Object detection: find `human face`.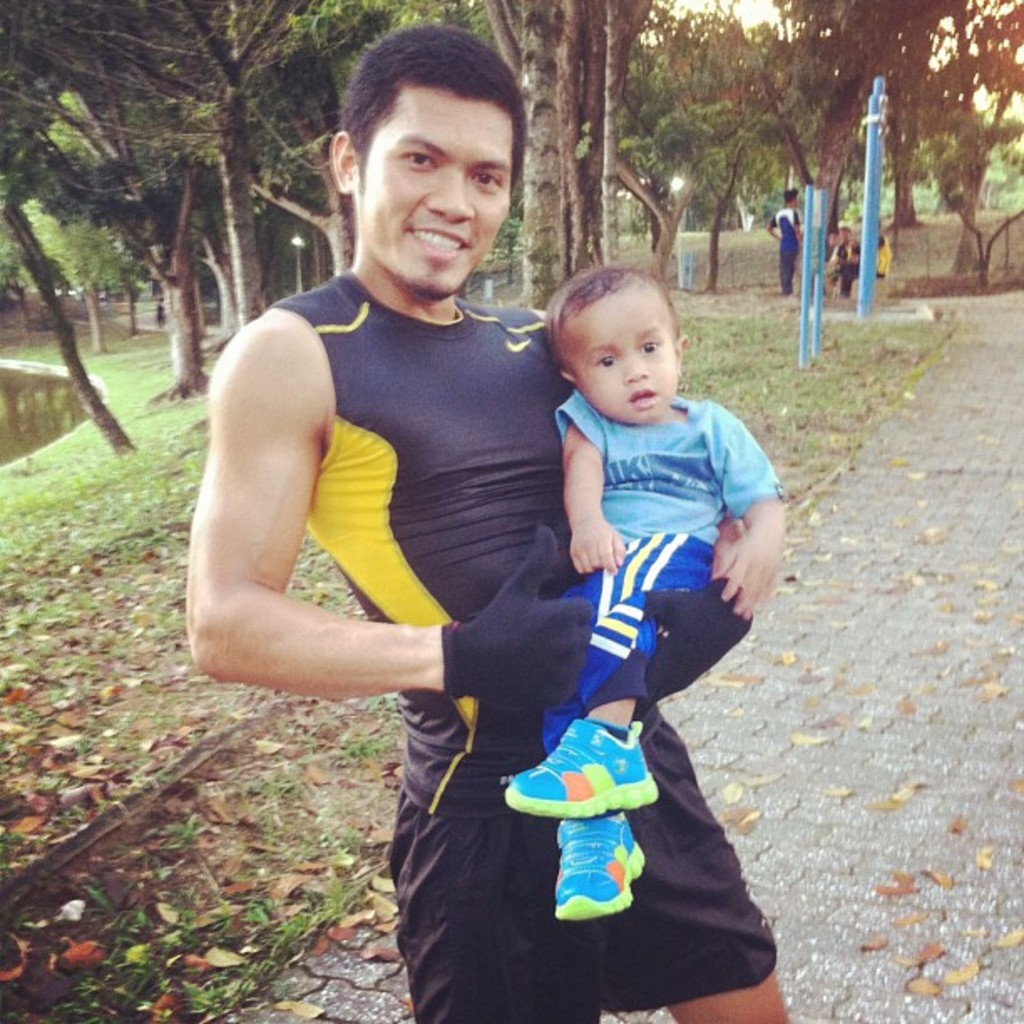
(360, 92, 514, 303).
